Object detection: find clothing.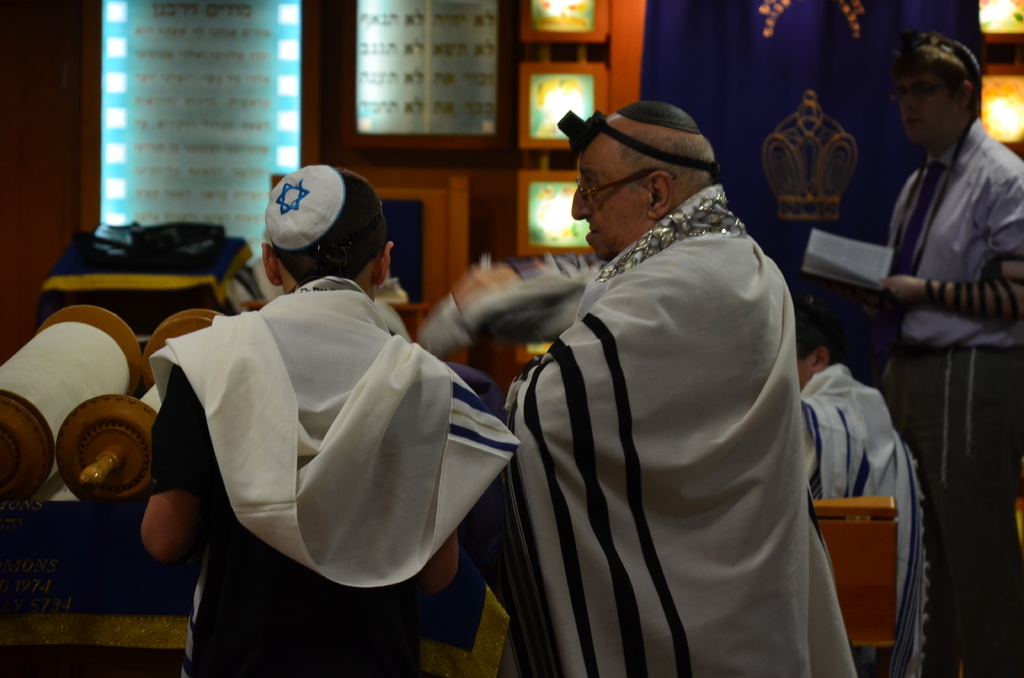
bbox=[501, 143, 861, 677].
